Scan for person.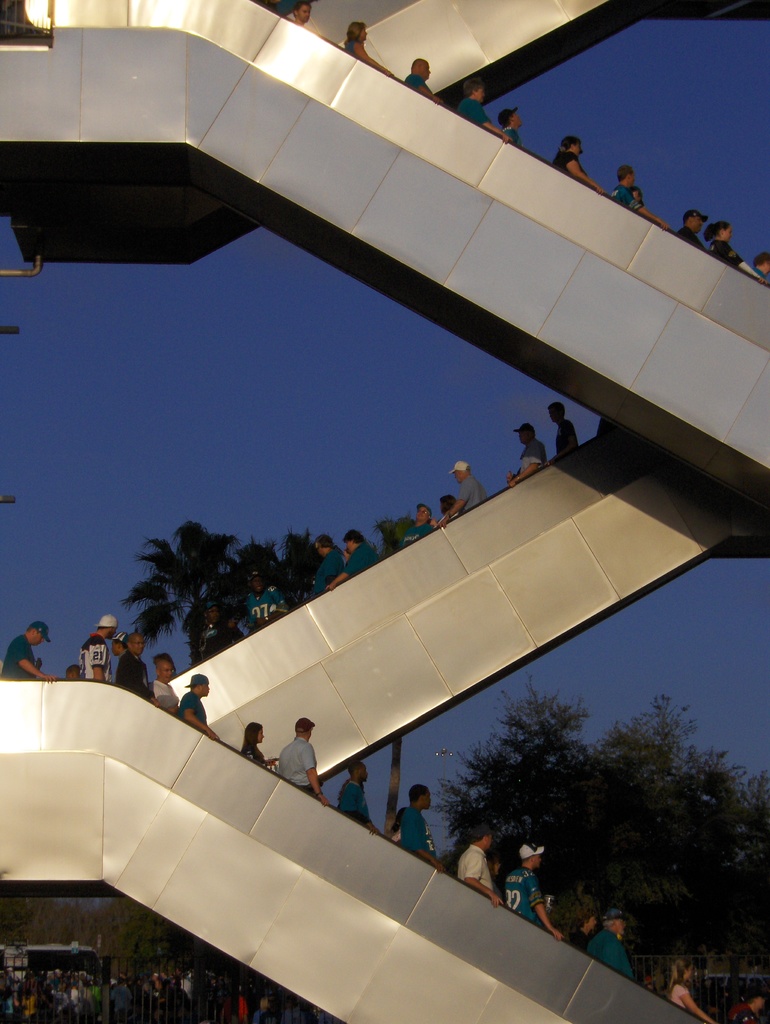
Scan result: pyautogui.locateOnScreen(584, 904, 634, 981).
